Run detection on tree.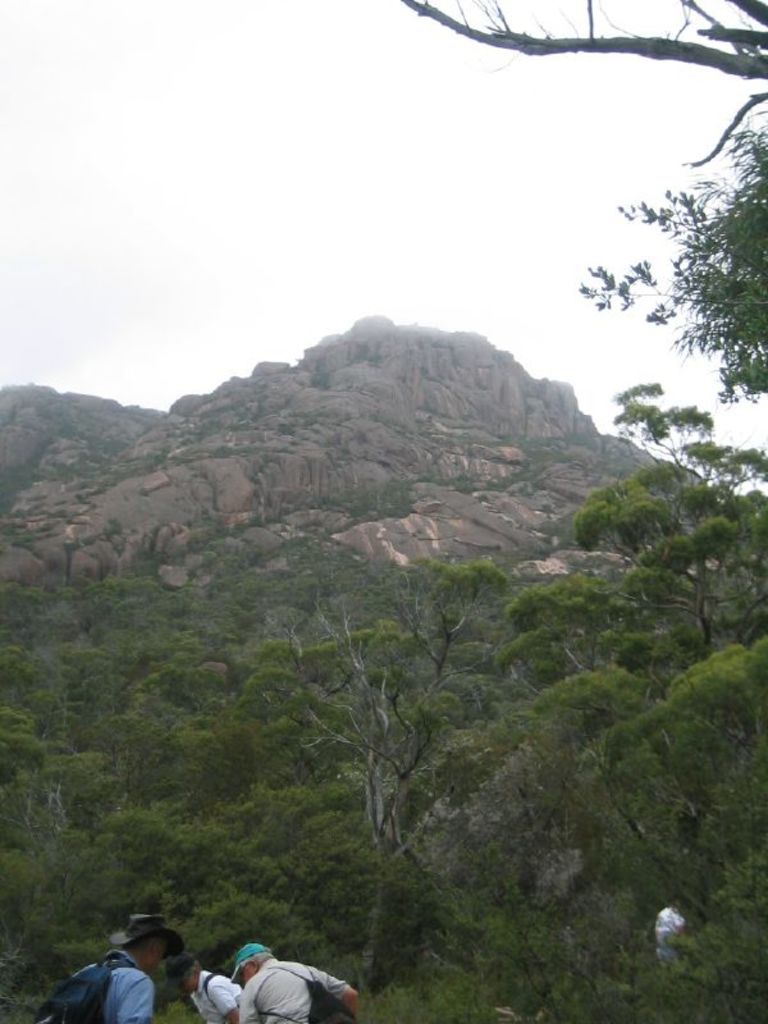
Result: 499:383:767:1023.
